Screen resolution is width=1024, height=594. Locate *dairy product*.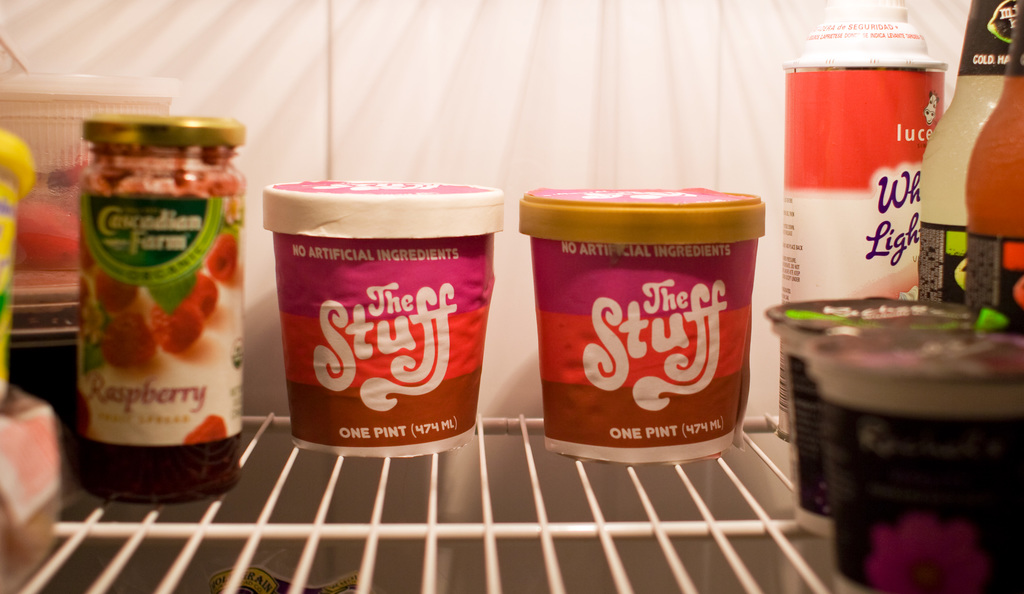
crop(765, 293, 972, 515).
